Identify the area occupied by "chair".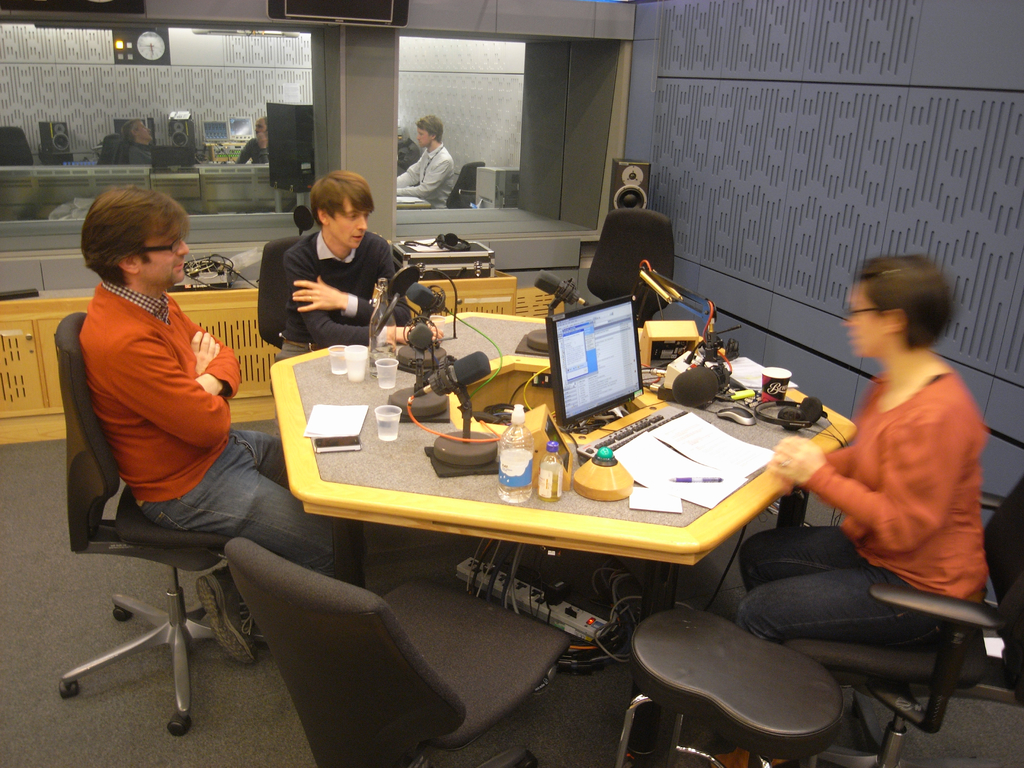
Area: box(95, 135, 125, 166).
